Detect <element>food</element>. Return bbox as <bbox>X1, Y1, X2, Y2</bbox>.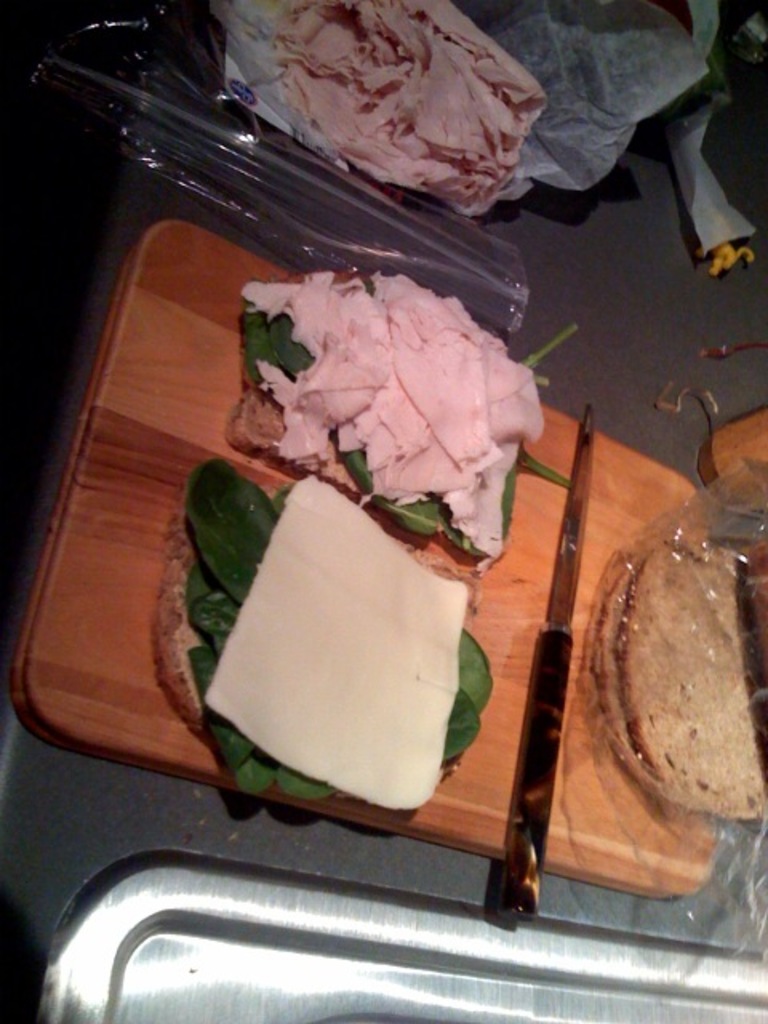
<bbox>251, 0, 550, 202</bbox>.
